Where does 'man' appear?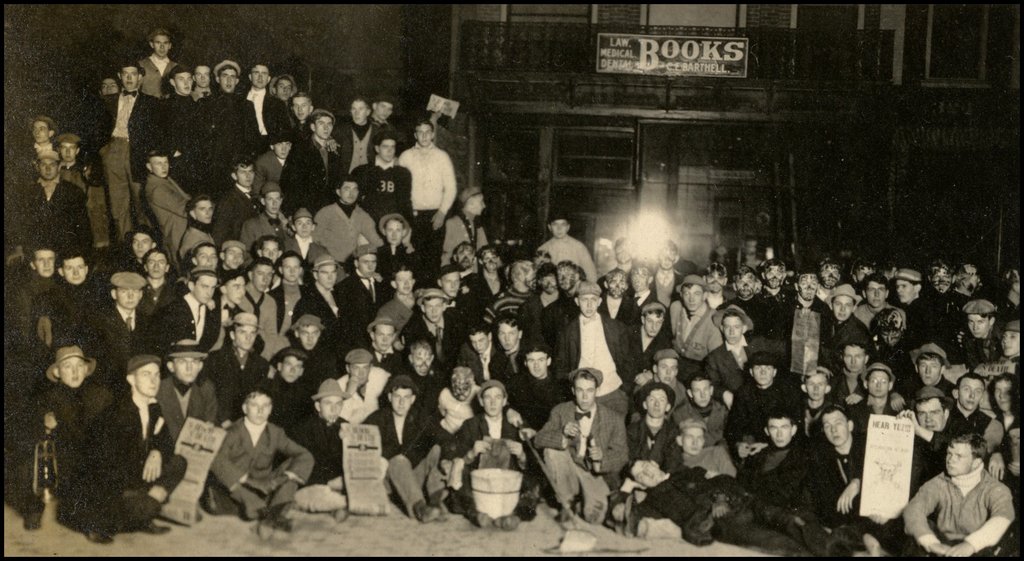
Appears at {"x1": 452, "y1": 380, "x2": 535, "y2": 503}.
